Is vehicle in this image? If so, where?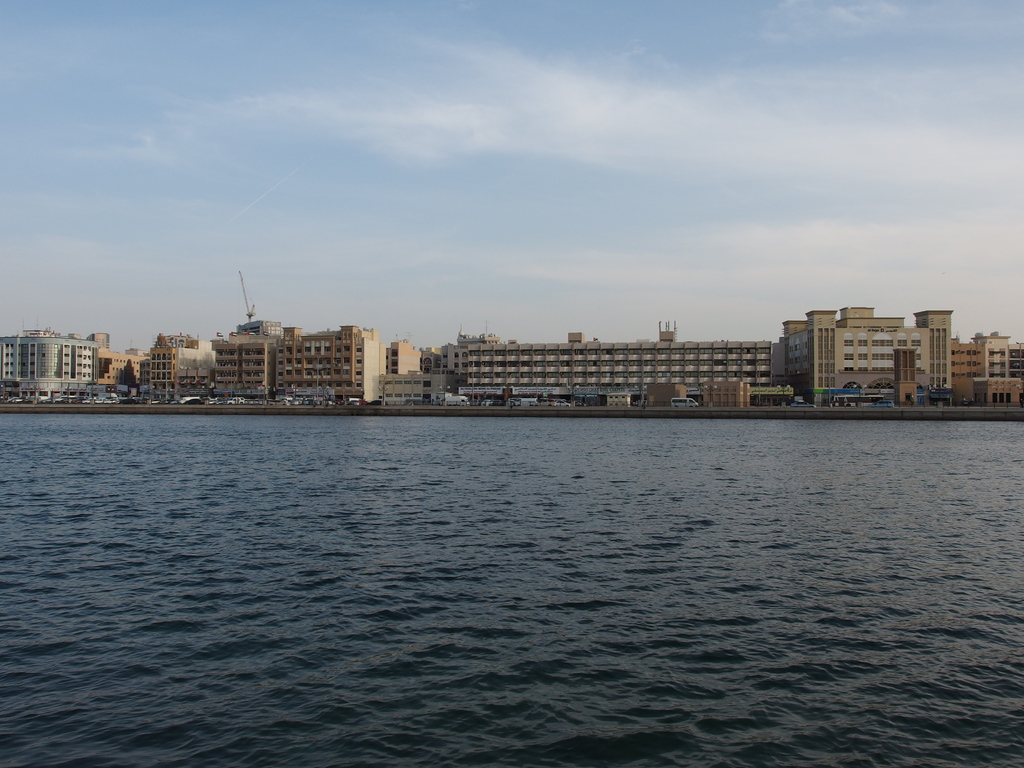
Yes, at detection(662, 387, 705, 418).
